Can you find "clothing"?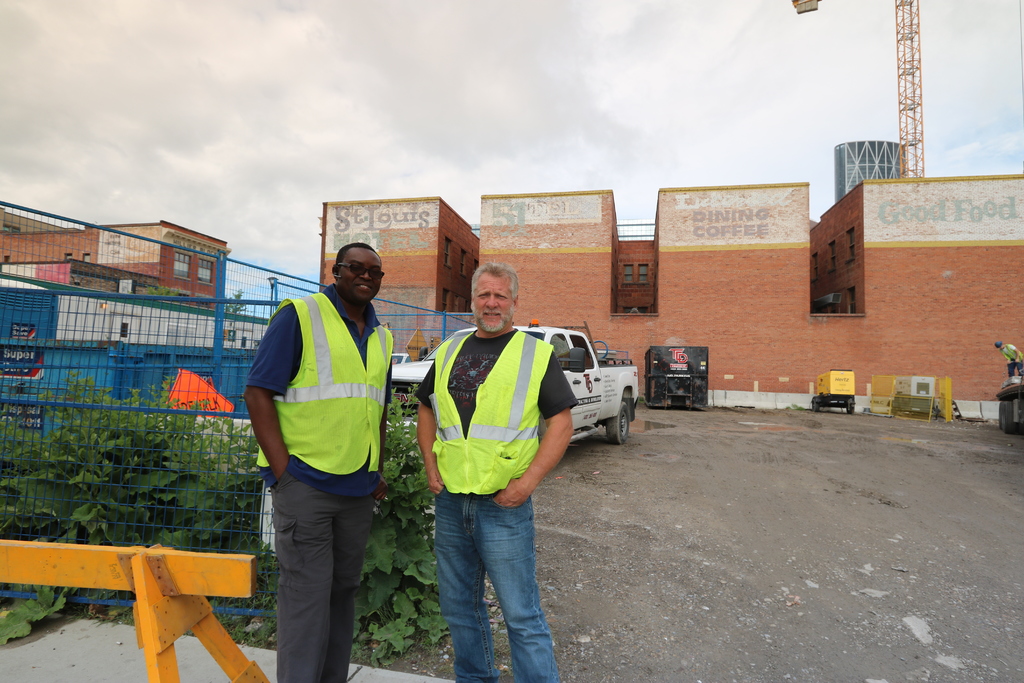
Yes, bounding box: <bbox>1002, 345, 1023, 377</bbox>.
